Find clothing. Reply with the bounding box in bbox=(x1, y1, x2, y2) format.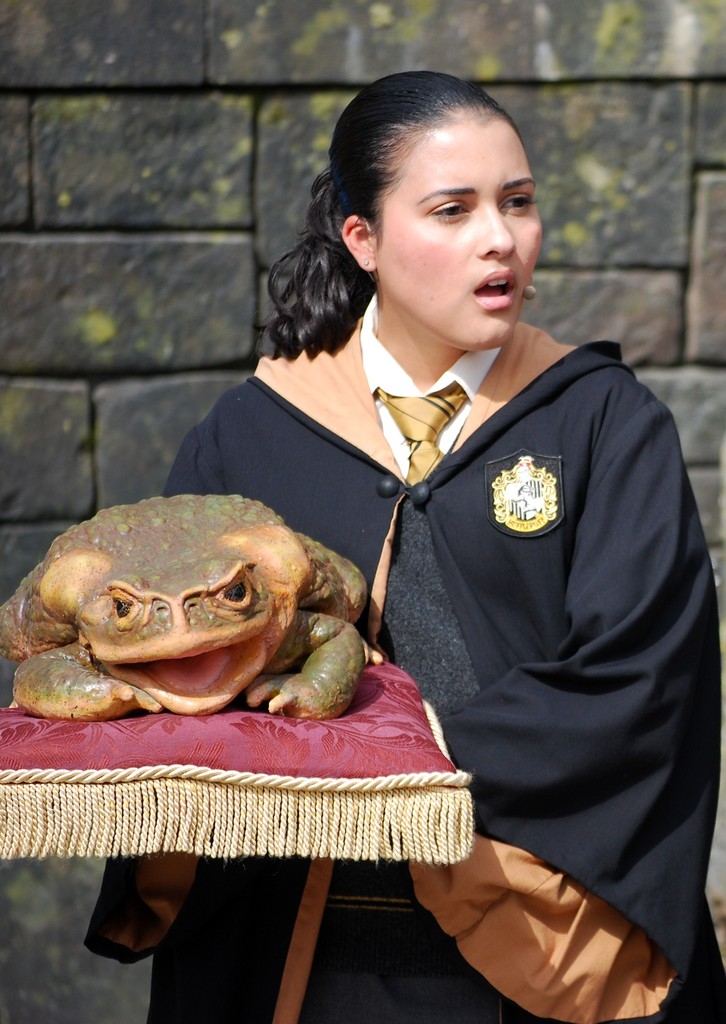
bbox=(86, 295, 725, 1023).
